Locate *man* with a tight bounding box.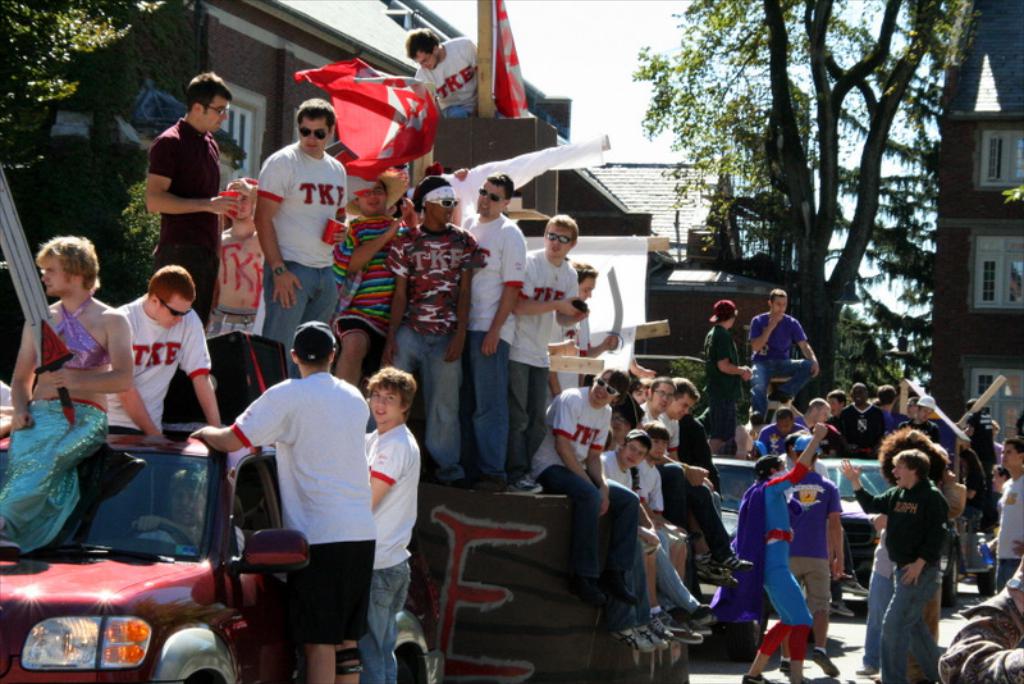
{"left": 338, "top": 177, "right": 420, "bottom": 386}.
